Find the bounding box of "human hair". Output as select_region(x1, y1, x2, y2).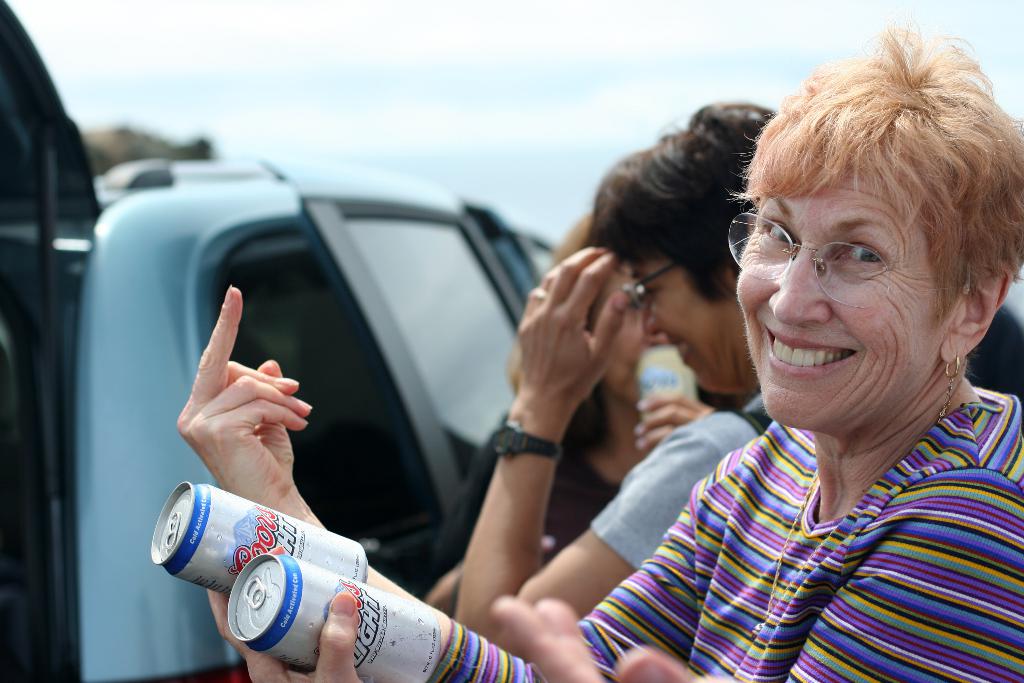
select_region(602, 114, 758, 332).
